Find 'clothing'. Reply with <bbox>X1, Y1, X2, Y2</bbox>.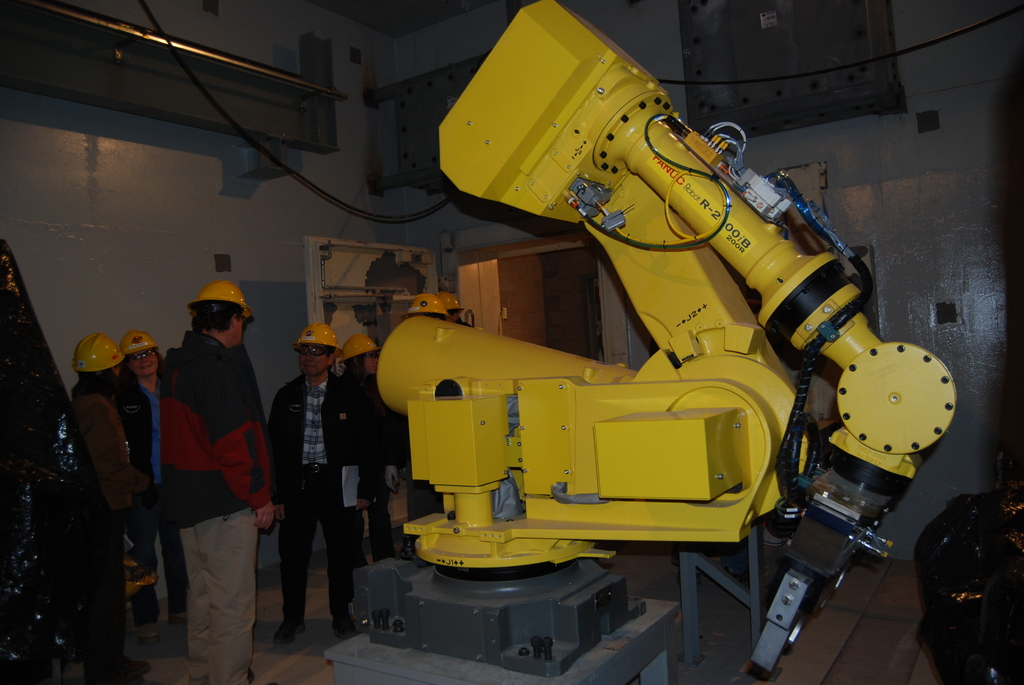
<bbox>68, 387, 134, 583</bbox>.
